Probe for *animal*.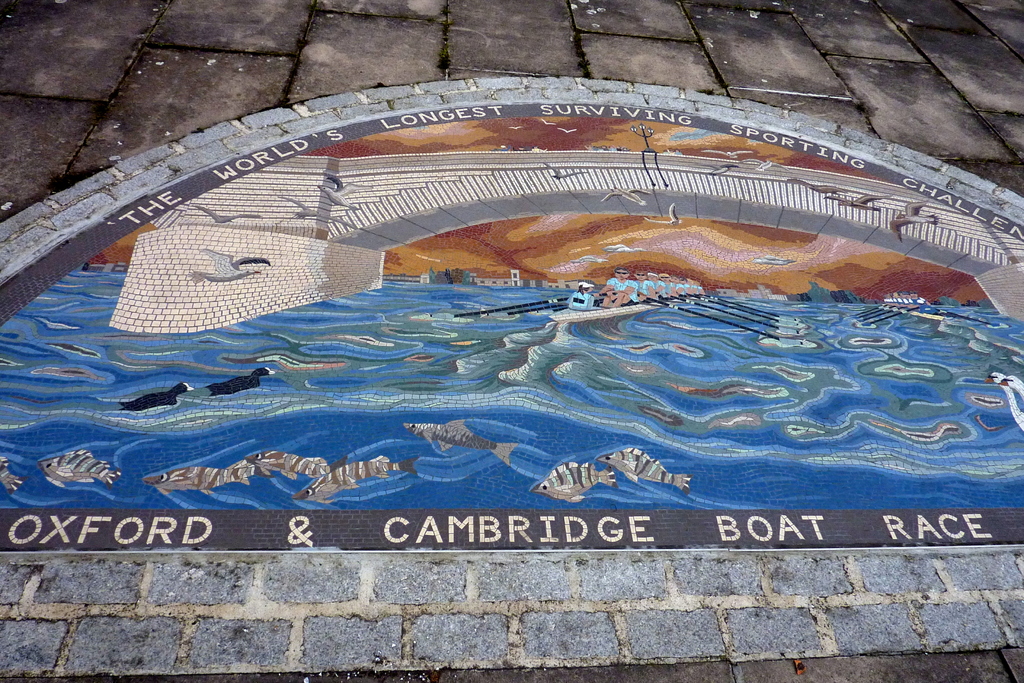
Probe result: select_region(243, 446, 350, 479).
